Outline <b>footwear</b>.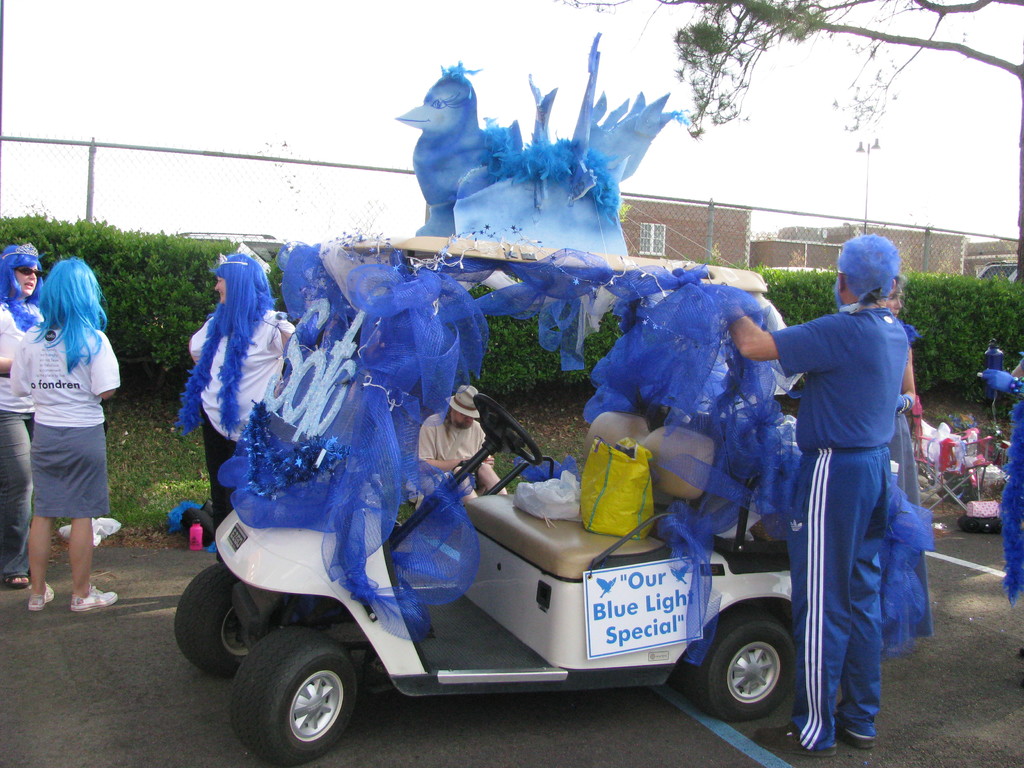
Outline: Rect(758, 723, 835, 755).
